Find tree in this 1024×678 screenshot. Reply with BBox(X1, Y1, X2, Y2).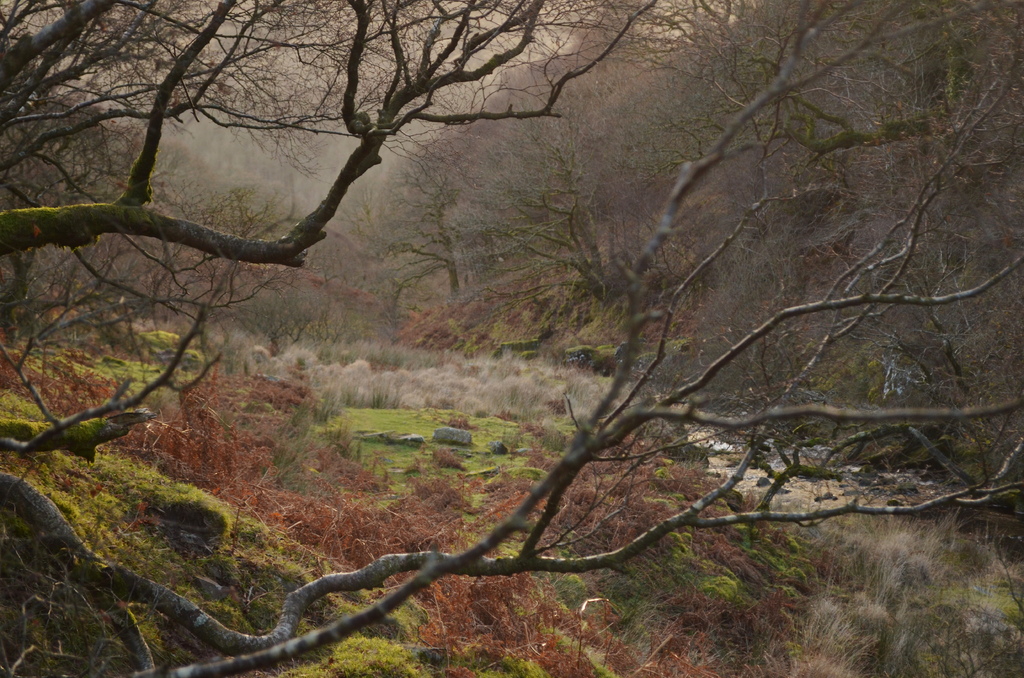
BBox(0, 0, 662, 266).
